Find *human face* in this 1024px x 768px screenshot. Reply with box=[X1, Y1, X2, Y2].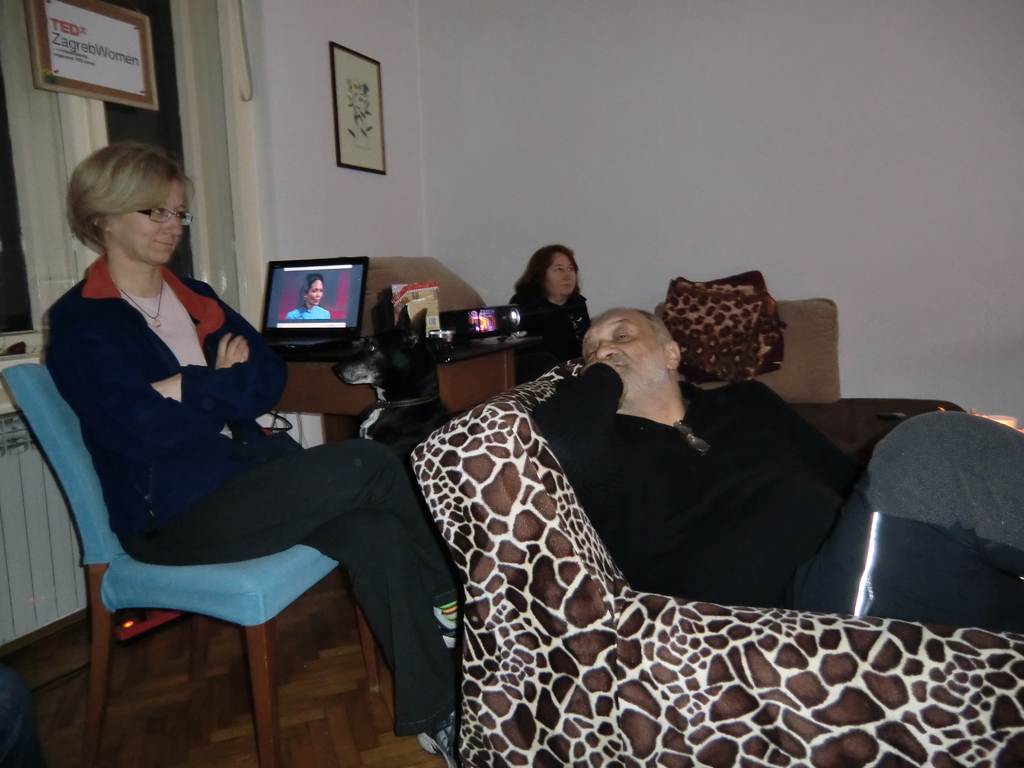
box=[579, 307, 675, 397].
